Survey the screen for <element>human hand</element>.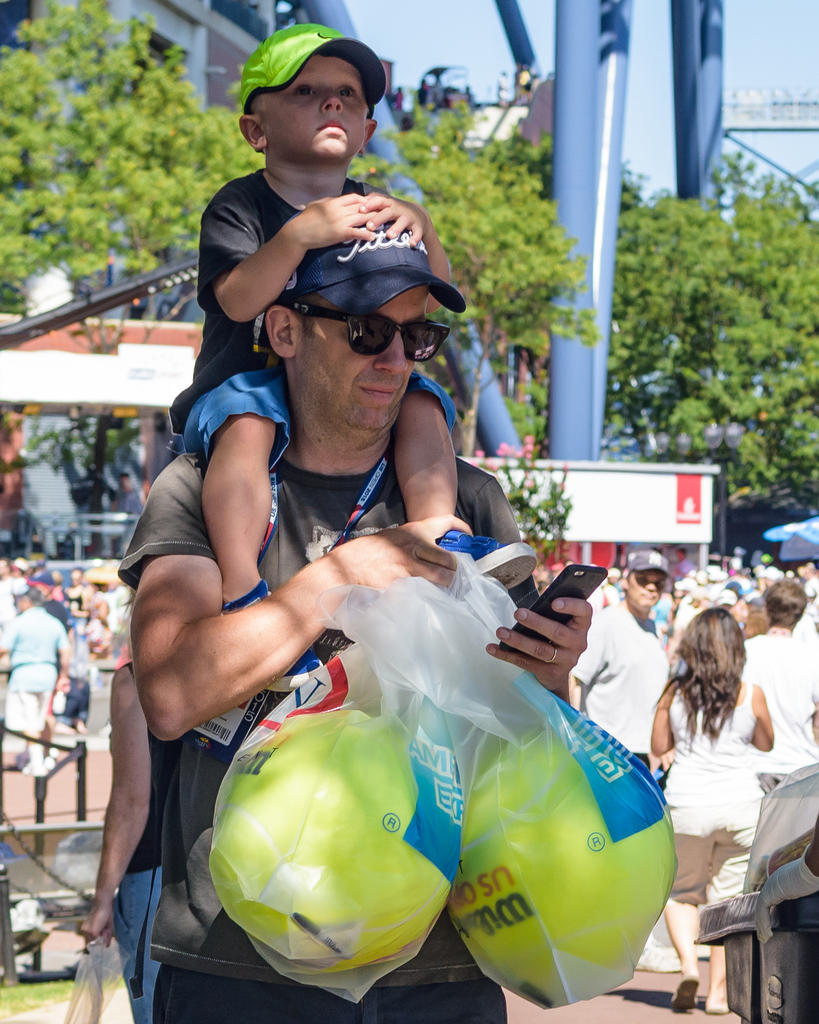
Survey found: bbox(324, 509, 474, 598).
